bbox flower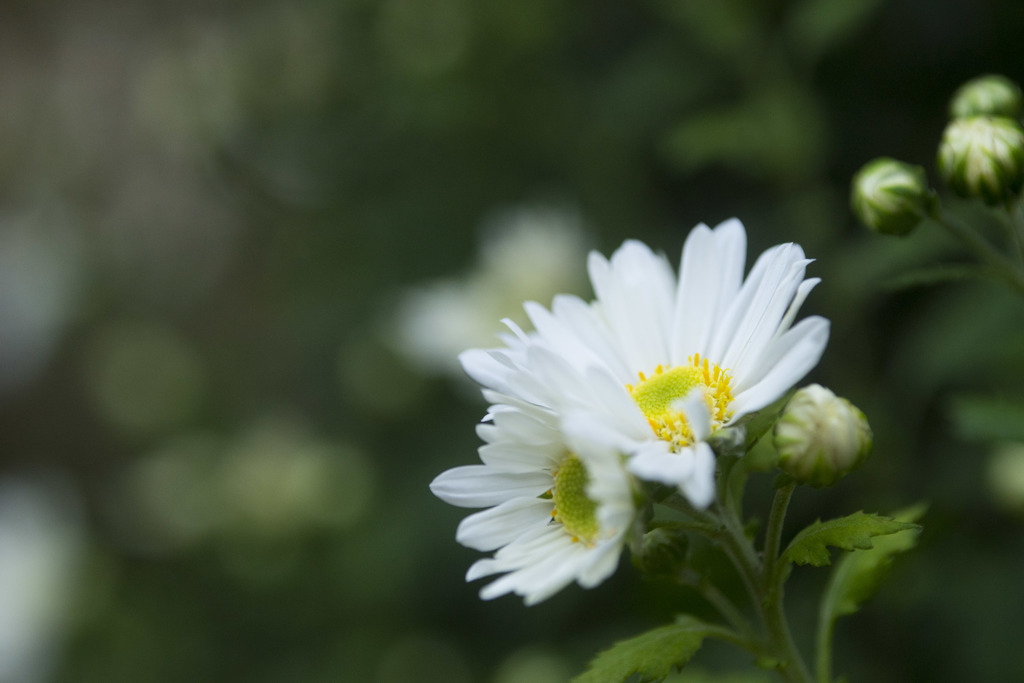
crop(429, 383, 661, 605)
